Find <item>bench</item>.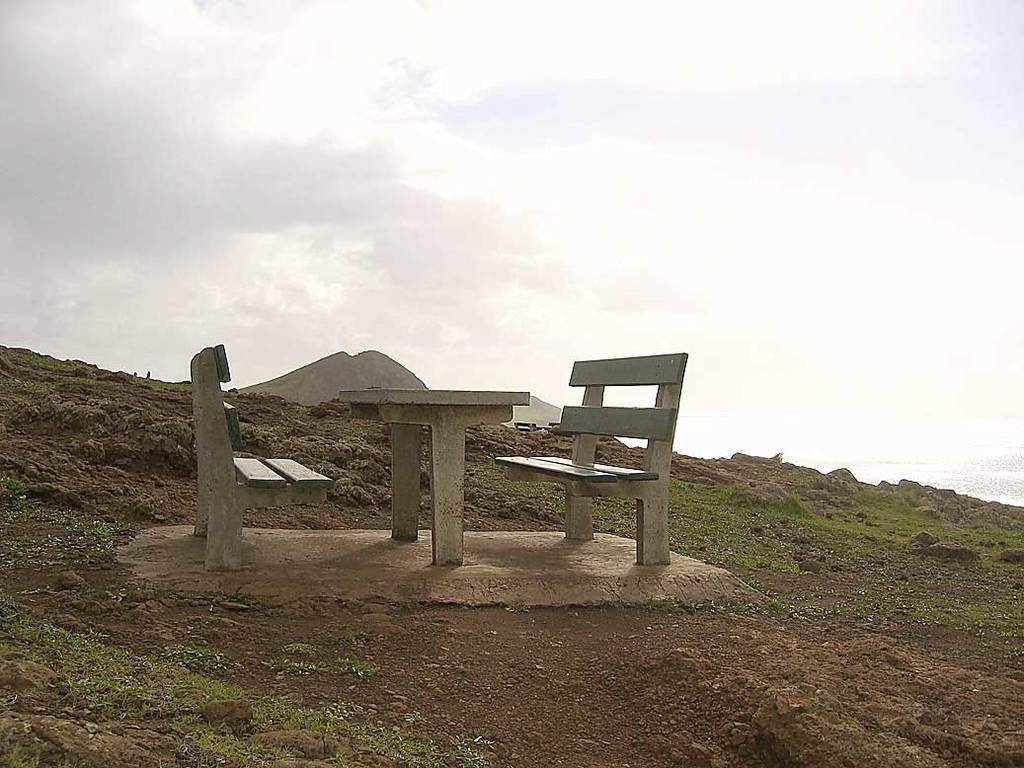
detection(190, 343, 330, 570).
